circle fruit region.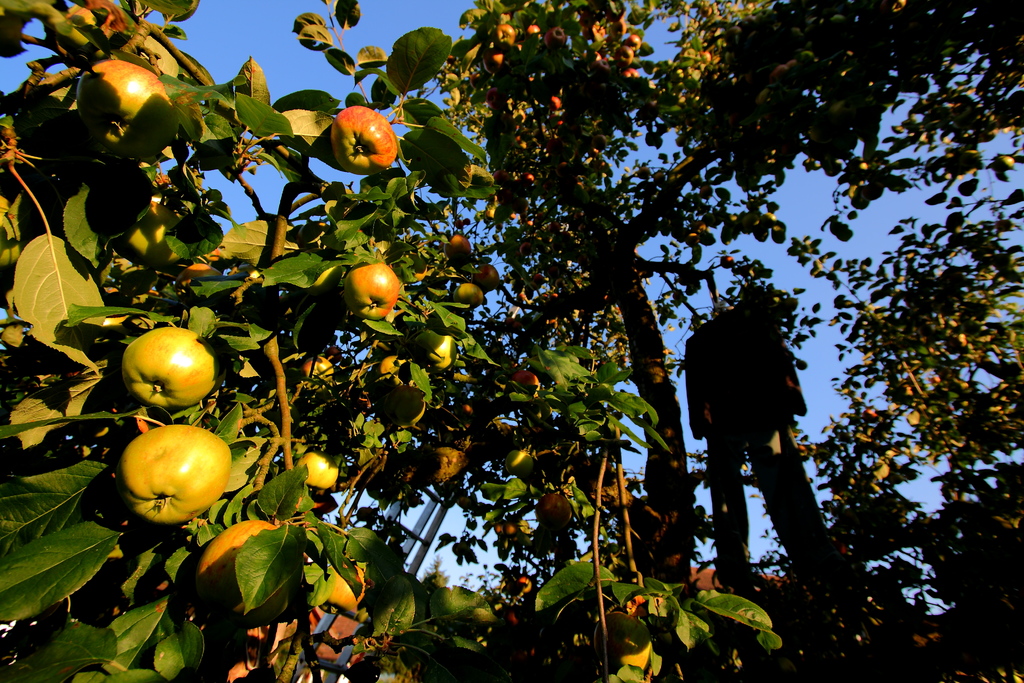
Region: box=[342, 256, 405, 320].
